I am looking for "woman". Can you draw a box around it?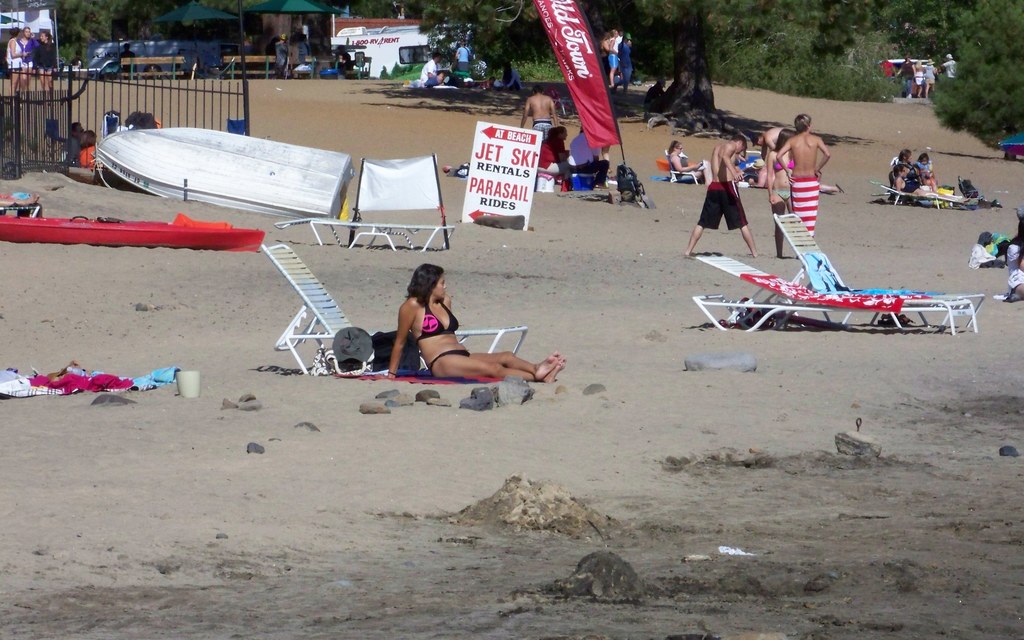
Sure, the bounding box is 371, 259, 540, 399.
